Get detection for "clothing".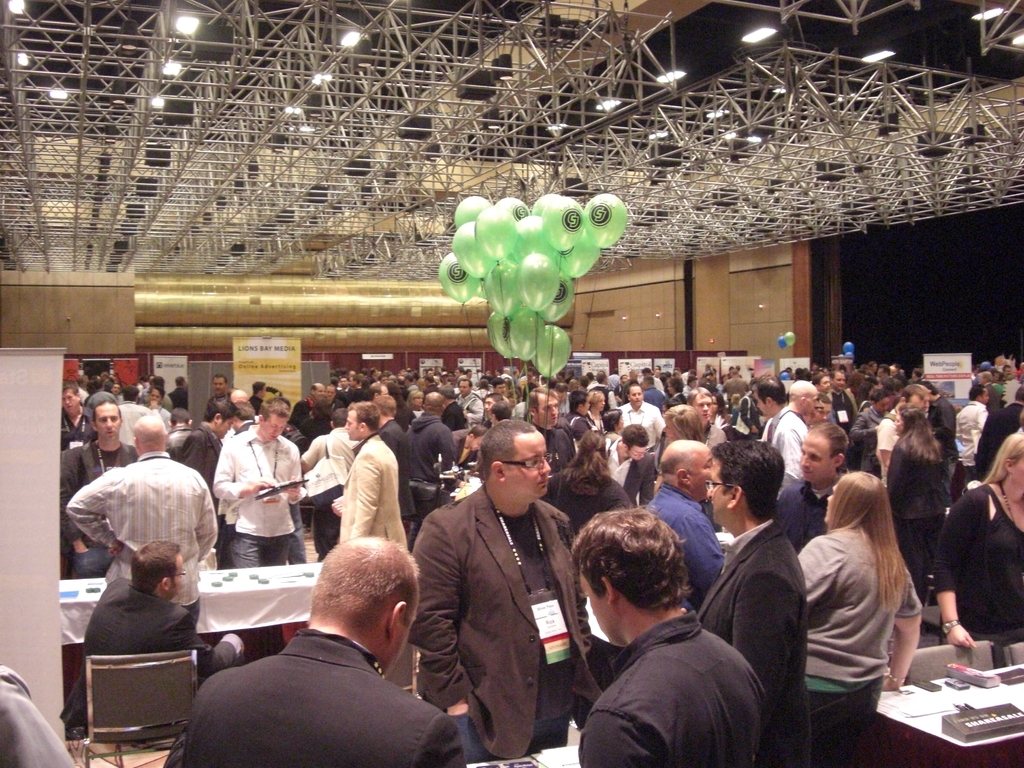
Detection: [381, 420, 413, 552].
